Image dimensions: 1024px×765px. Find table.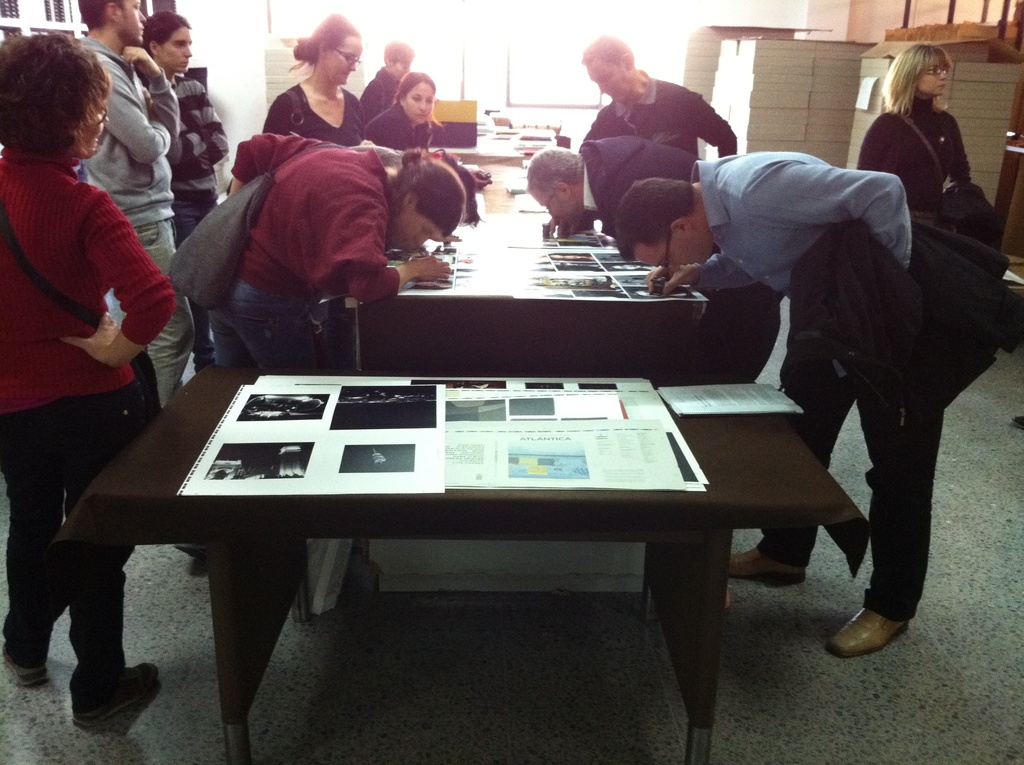
box=[51, 363, 871, 764].
